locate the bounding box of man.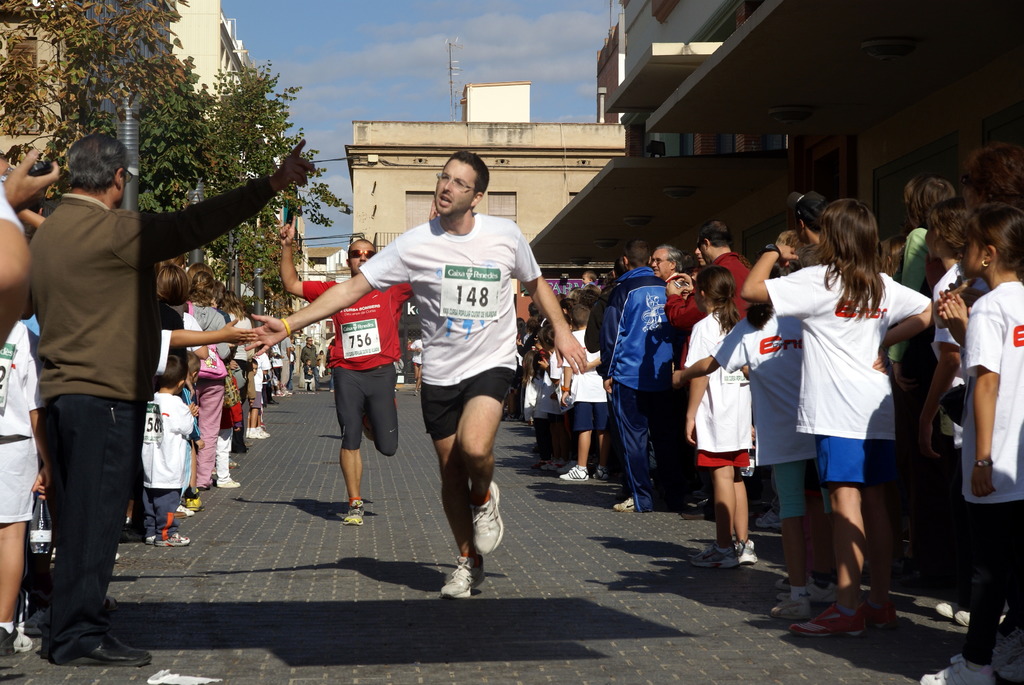
Bounding box: left=273, top=205, right=419, bottom=532.
